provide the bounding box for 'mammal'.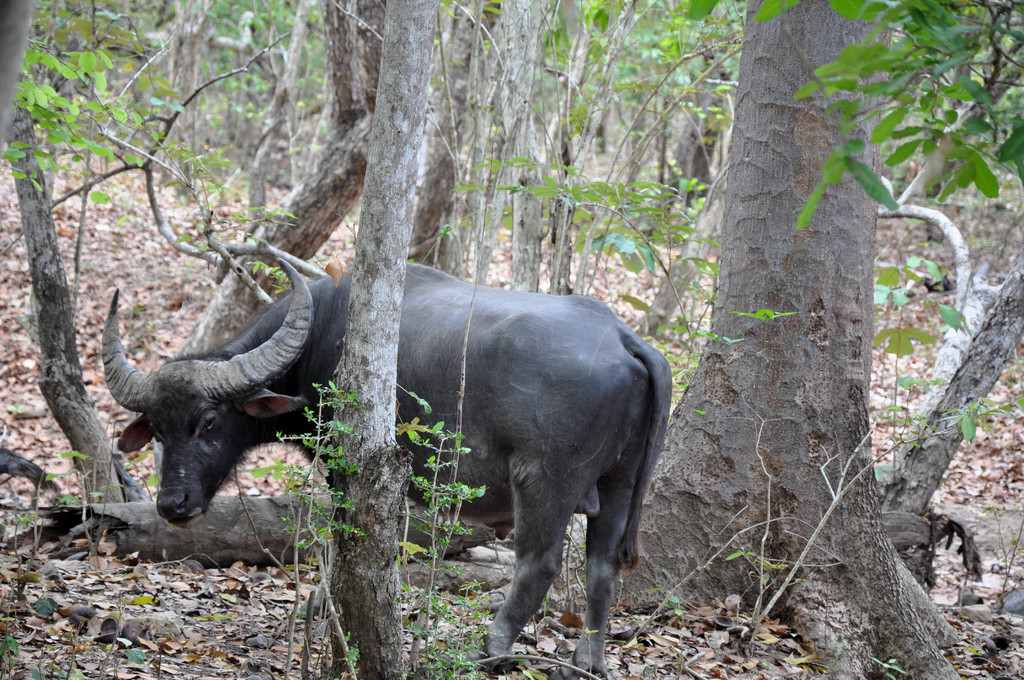
Rect(102, 255, 673, 674).
